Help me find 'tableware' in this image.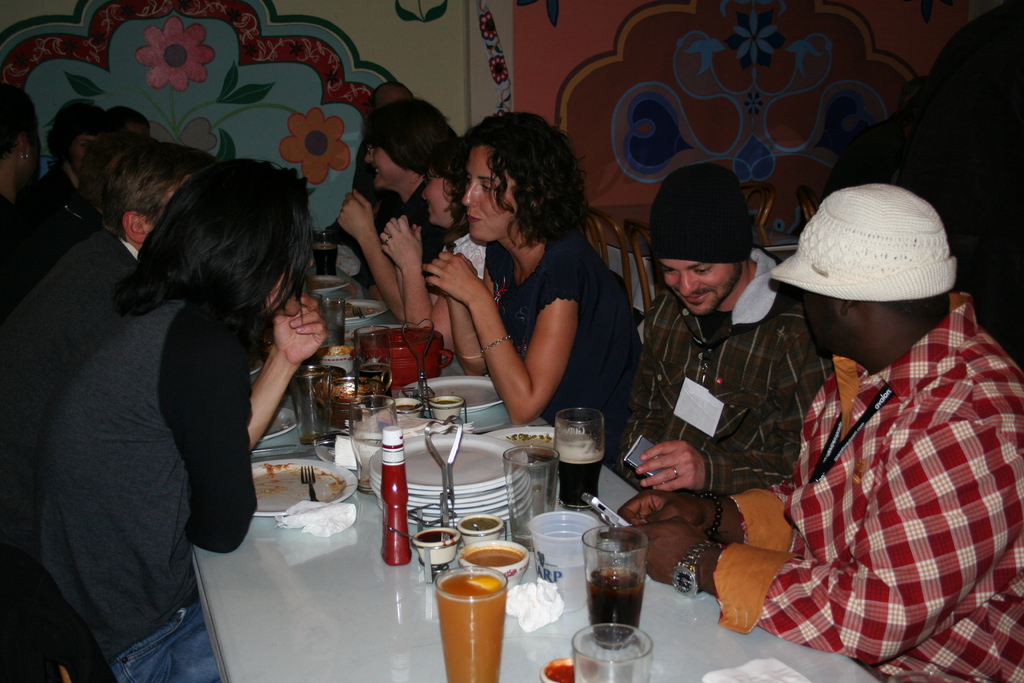
Found it: 317:232:339:276.
